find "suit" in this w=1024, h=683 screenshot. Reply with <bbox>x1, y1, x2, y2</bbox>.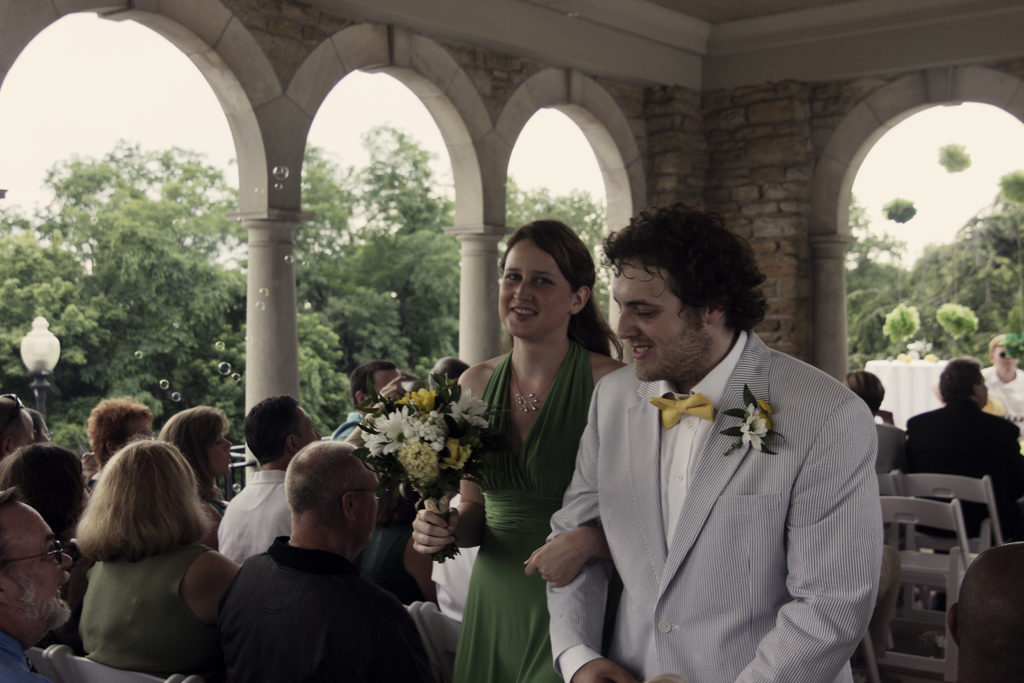
<bbox>903, 403, 1023, 539</bbox>.
